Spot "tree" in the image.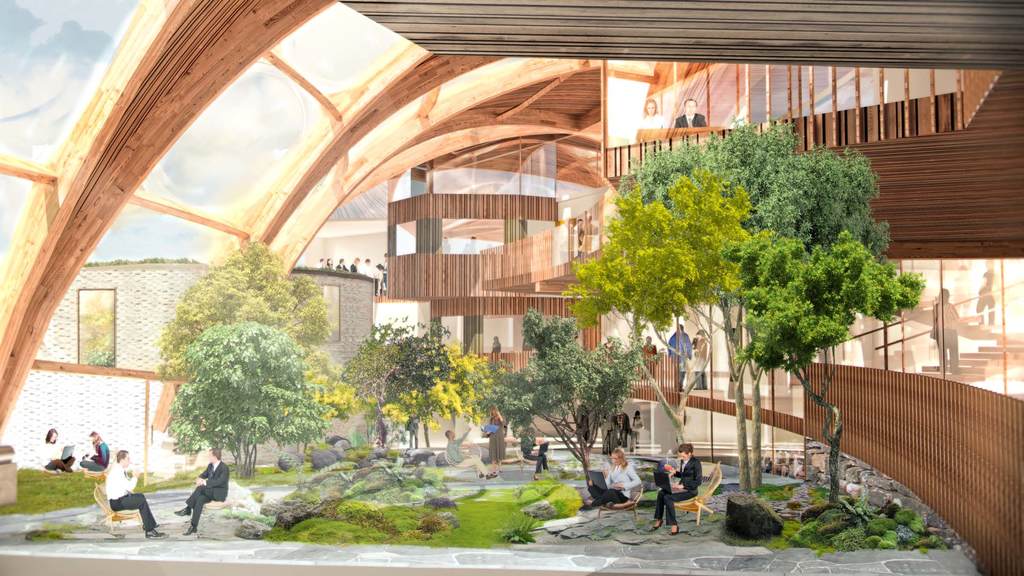
"tree" found at x1=321, y1=317, x2=514, y2=450.
